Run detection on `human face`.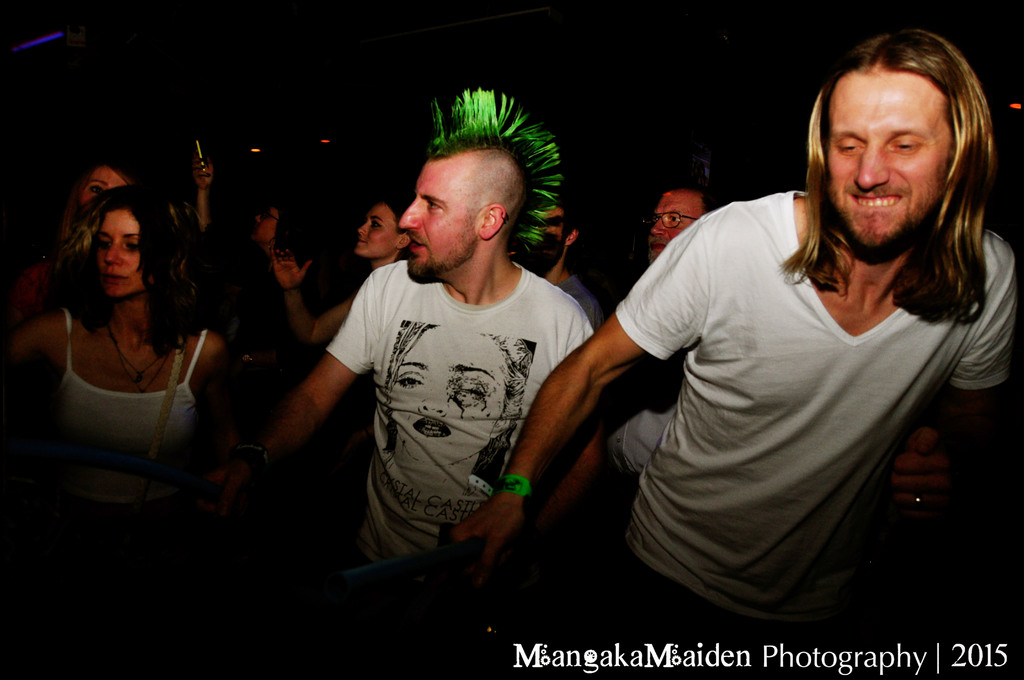
Result: crop(644, 193, 703, 266).
